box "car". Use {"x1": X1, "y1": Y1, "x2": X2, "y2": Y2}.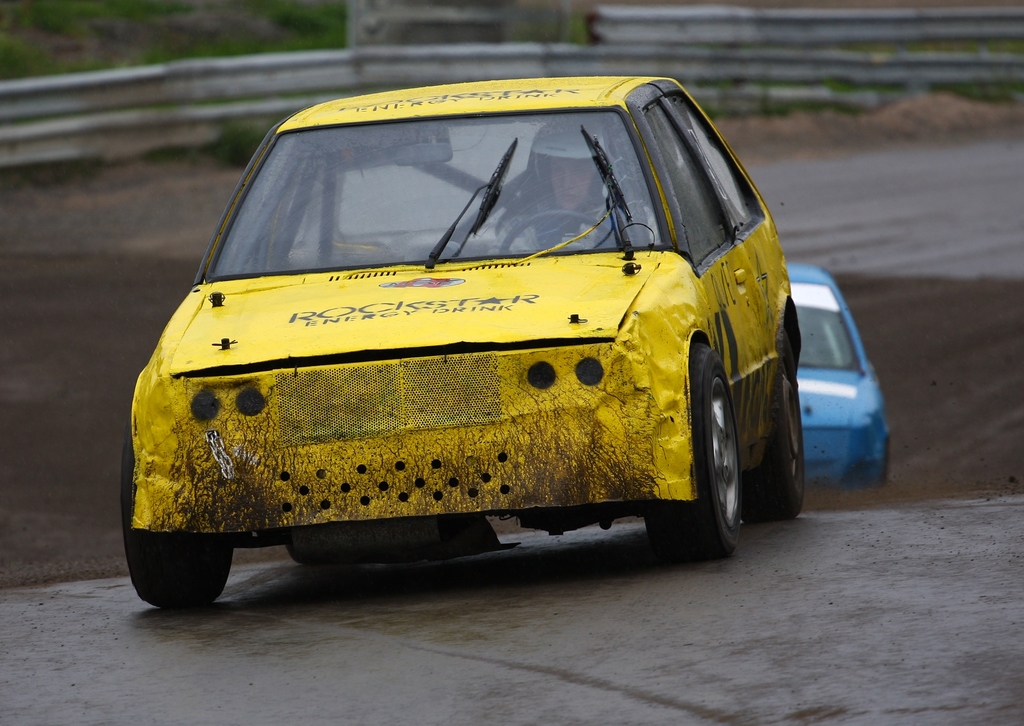
{"x1": 127, "y1": 65, "x2": 794, "y2": 615}.
